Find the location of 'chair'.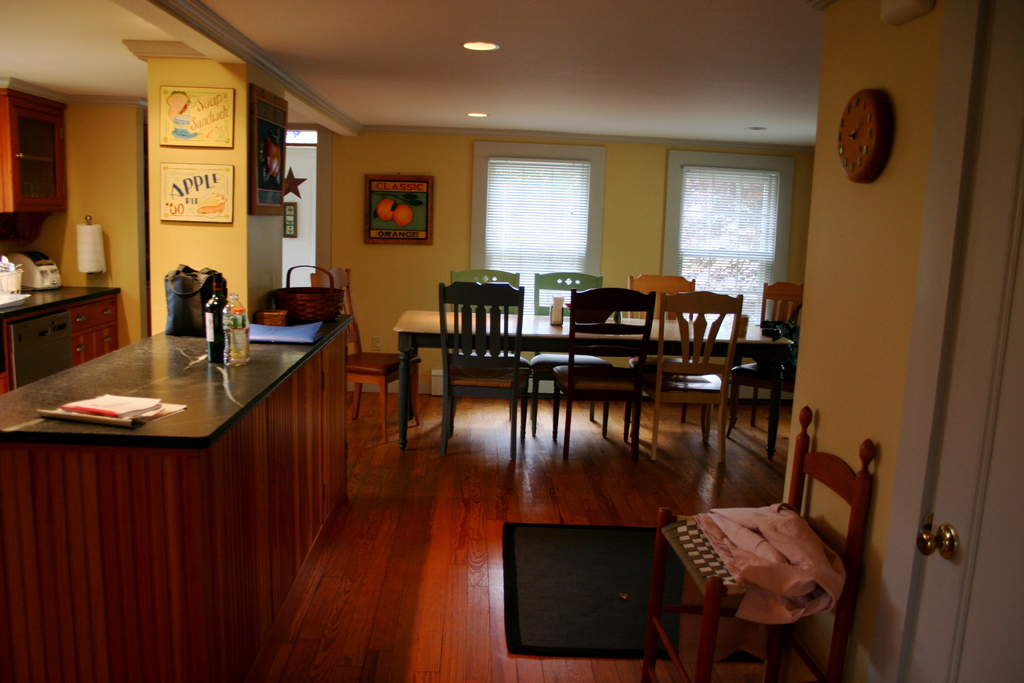
Location: left=559, top=286, right=653, bottom=463.
